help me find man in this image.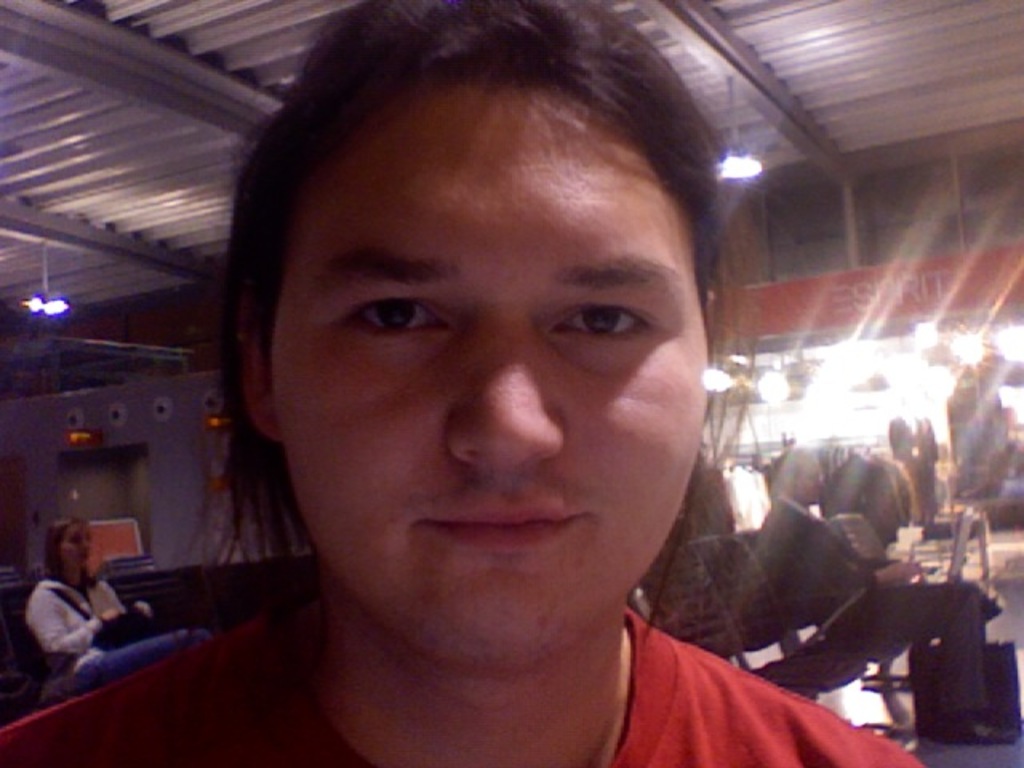
Found it: box=[62, 59, 925, 765].
